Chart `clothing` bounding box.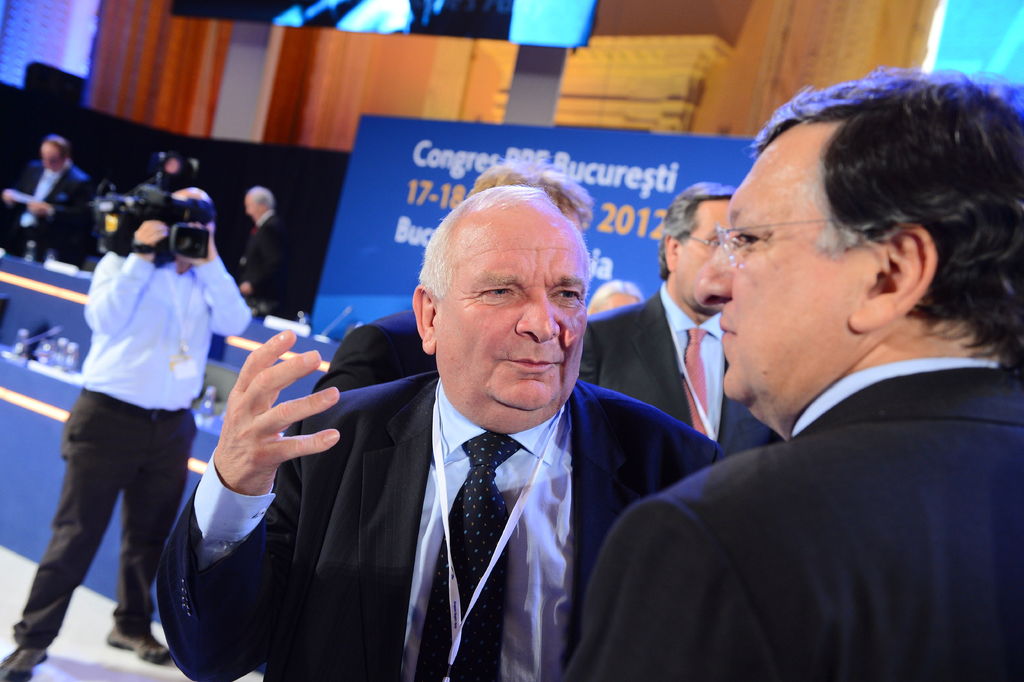
Charted: rect(314, 305, 438, 396).
